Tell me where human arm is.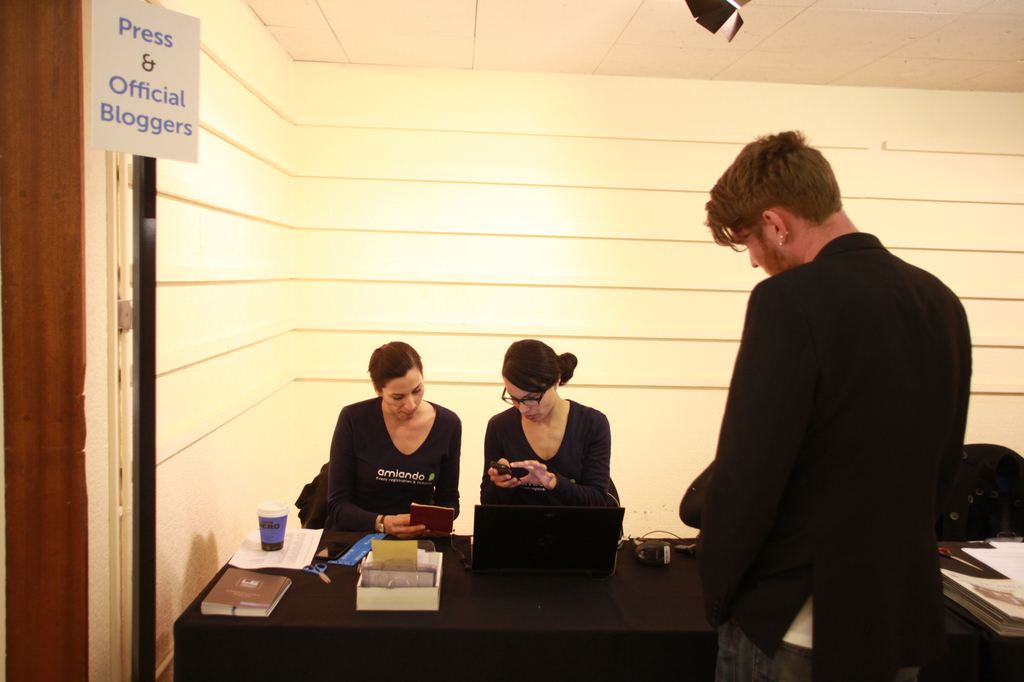
human arm is at (514,421,609,508).
